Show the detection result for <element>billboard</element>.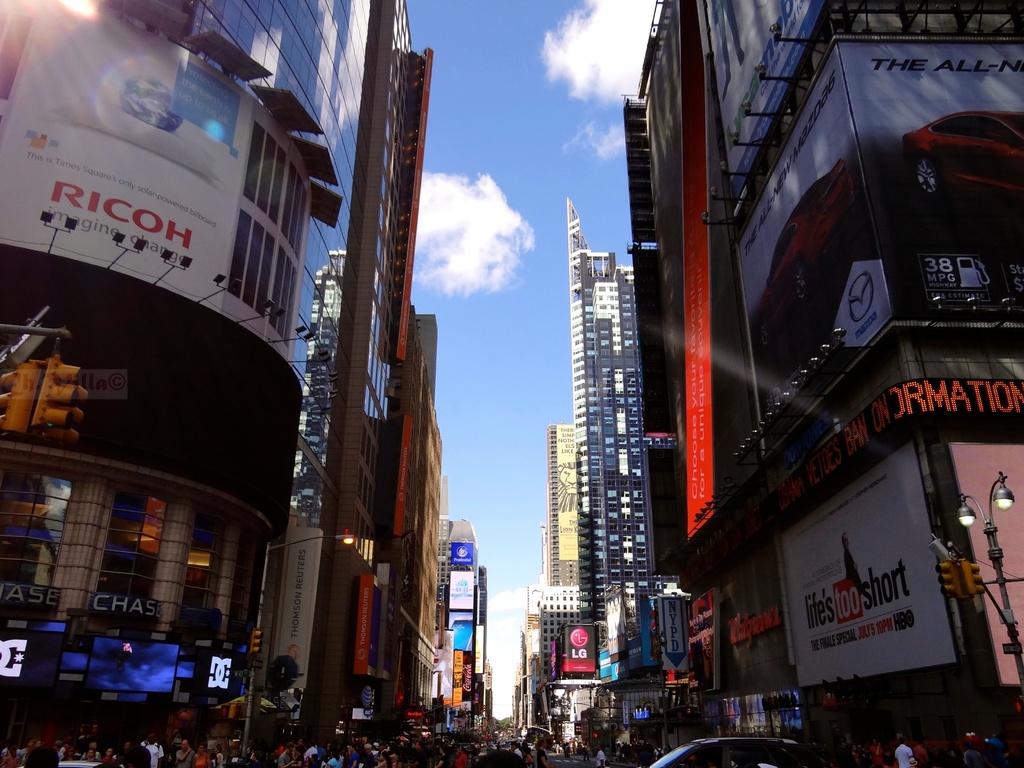
detection(662, 595, 686, 673).
